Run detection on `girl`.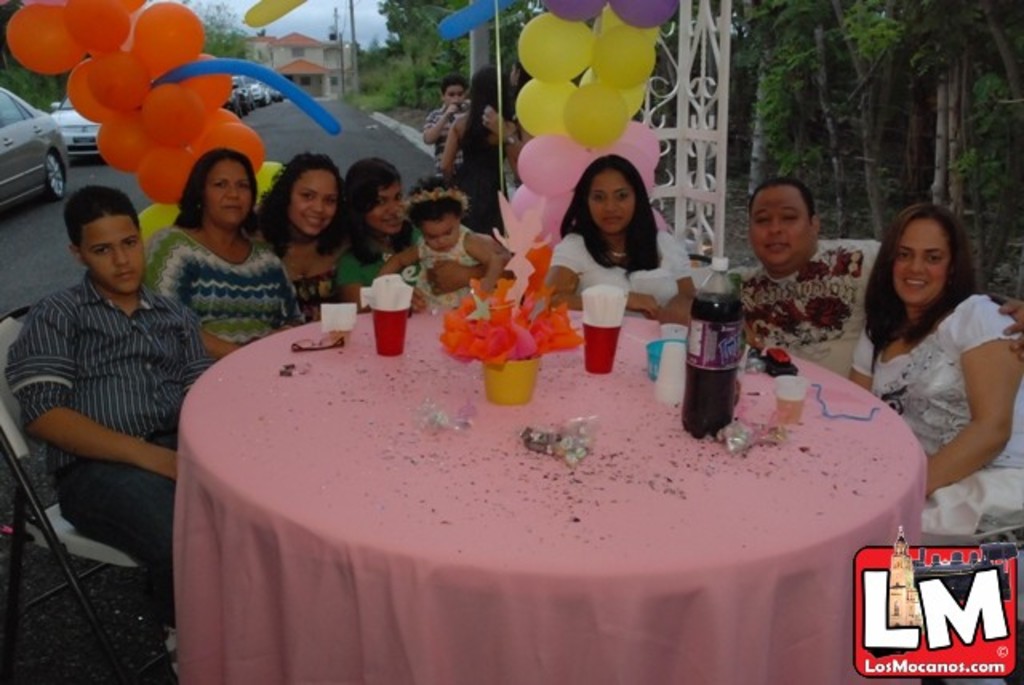
Result: left=536, top=150, right=696, bottom=330.
